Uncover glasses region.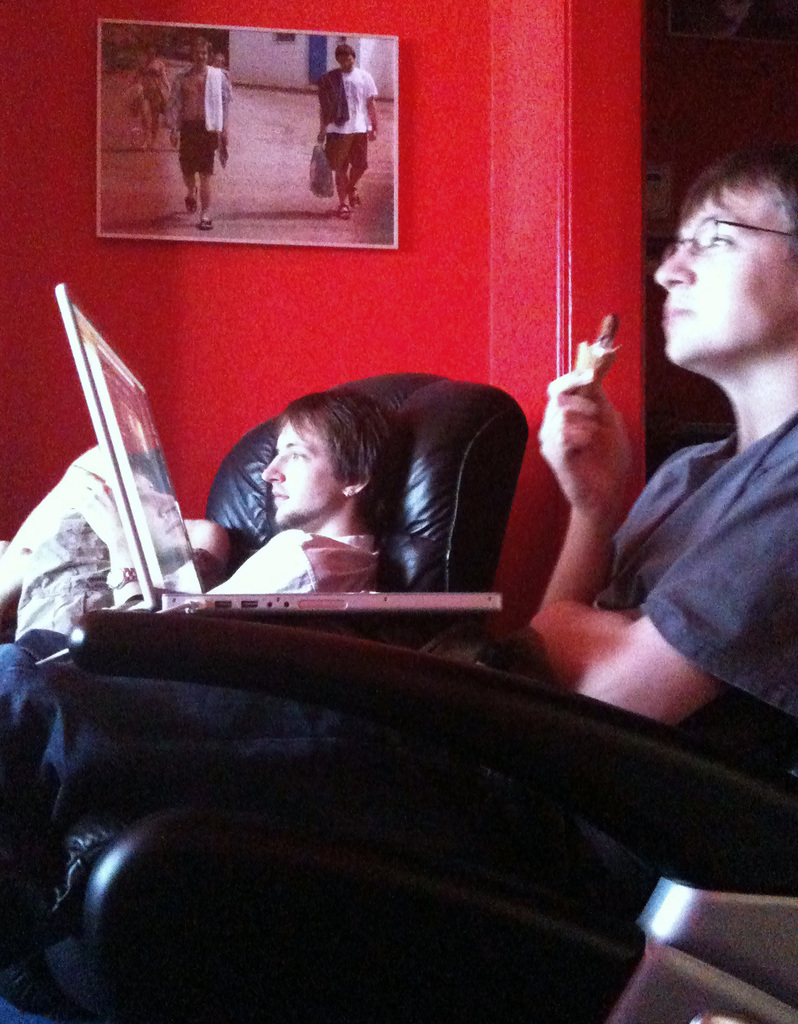
Uncovered: [649, 209, 786, 270].
